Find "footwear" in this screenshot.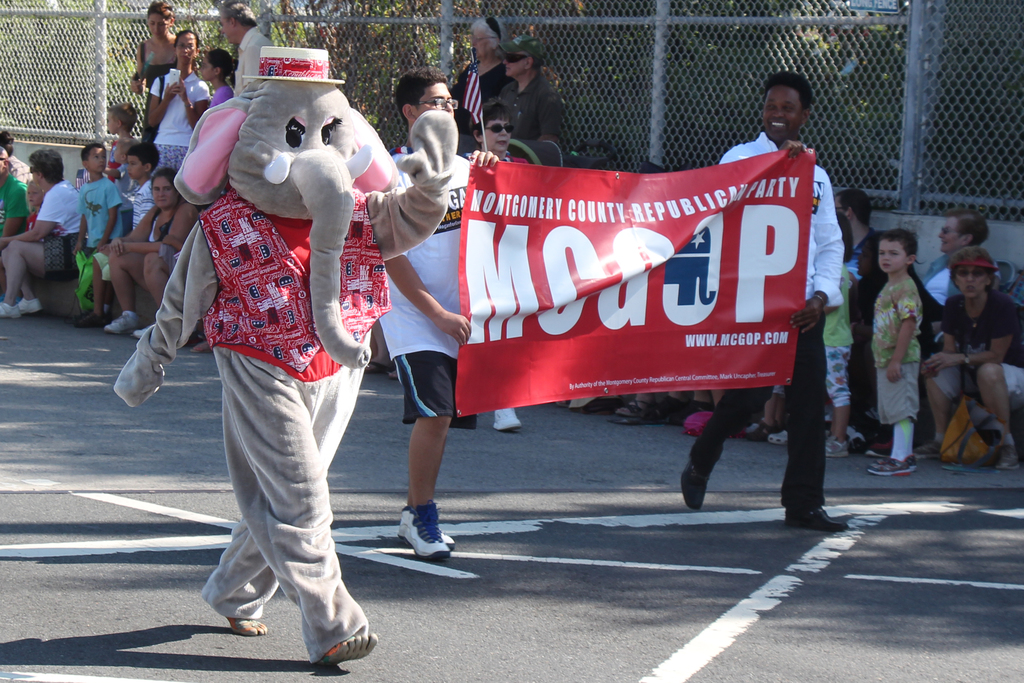
The bounding box for "footwear" is (0,302,23,320).
